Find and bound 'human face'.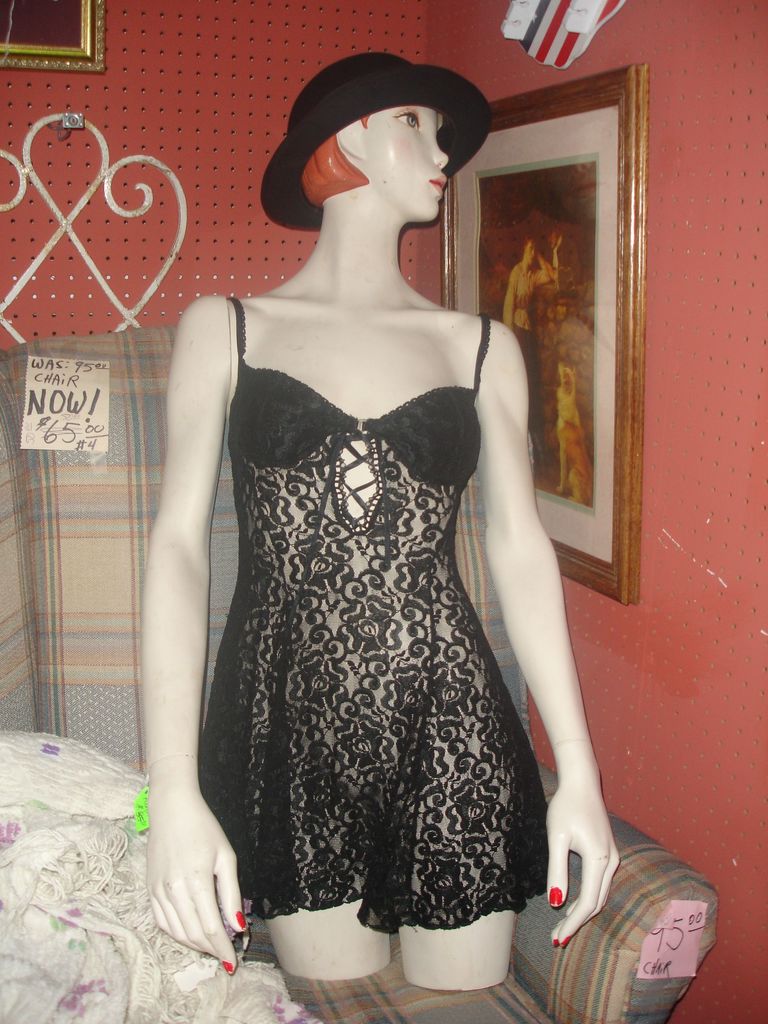
Bound: Rect(372, 101, 452, 222).
